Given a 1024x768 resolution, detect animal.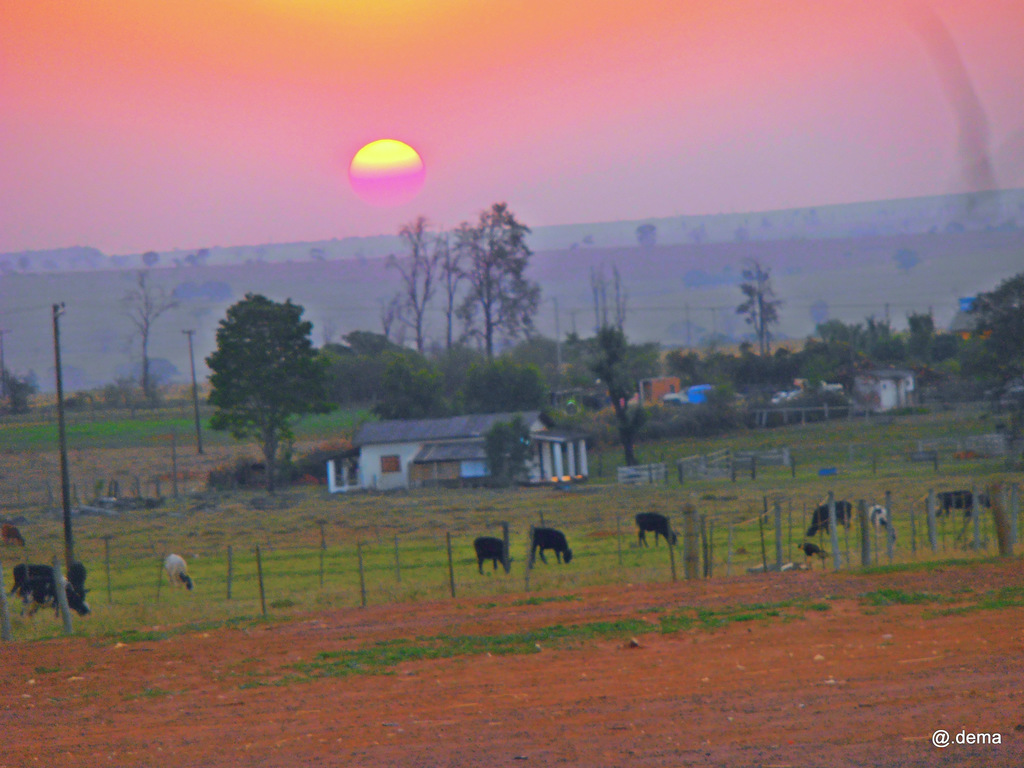
Rect(932, 492, 988, 518).
